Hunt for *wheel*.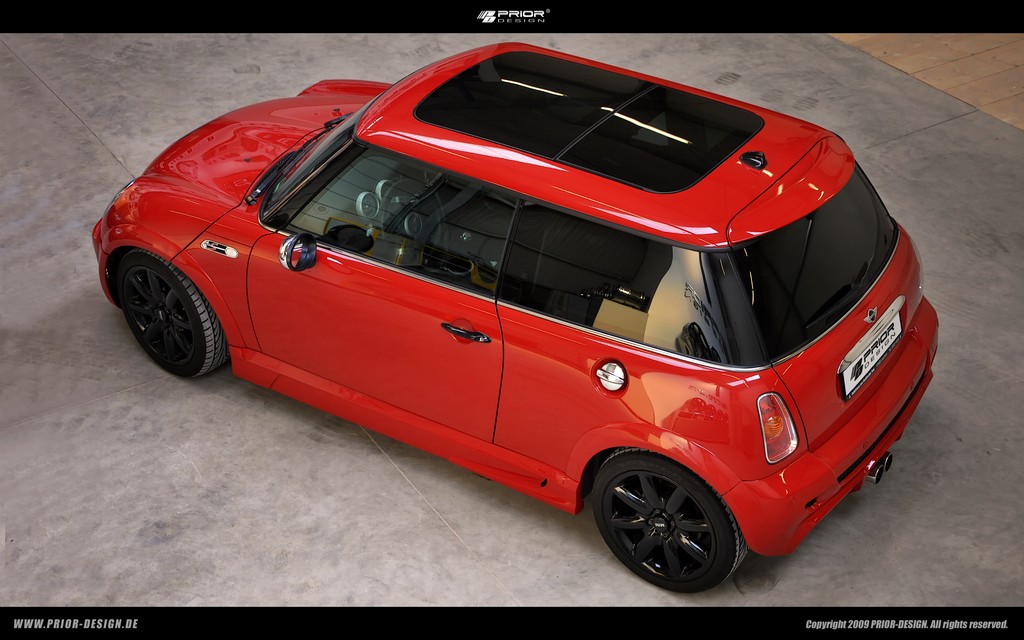
Hunted down at (118, 249, 228, 378).
